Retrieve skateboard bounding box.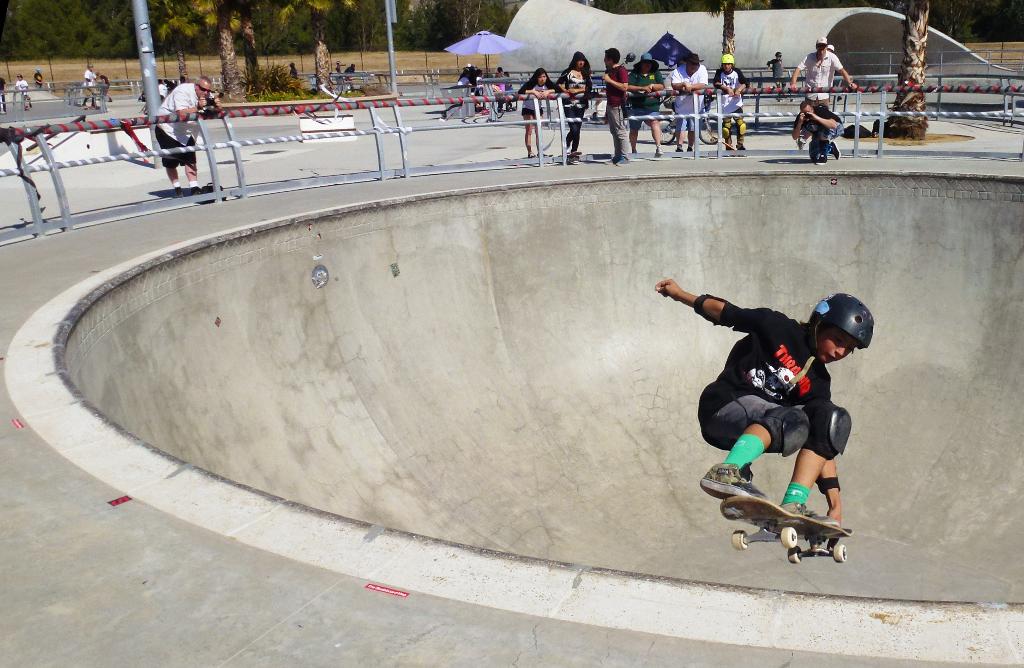
Bounding box: bbox=(704, 484, 856, 566).
